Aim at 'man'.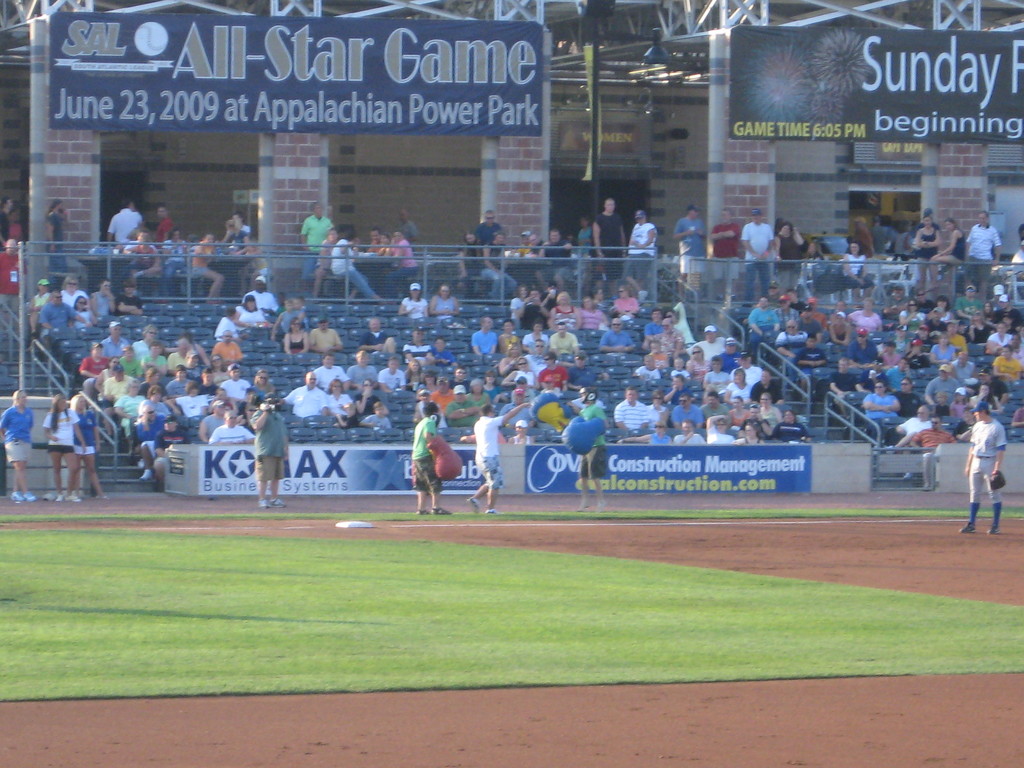
Aimed at pyautogui.locateOnScreen(798, 299, 829, 326).
